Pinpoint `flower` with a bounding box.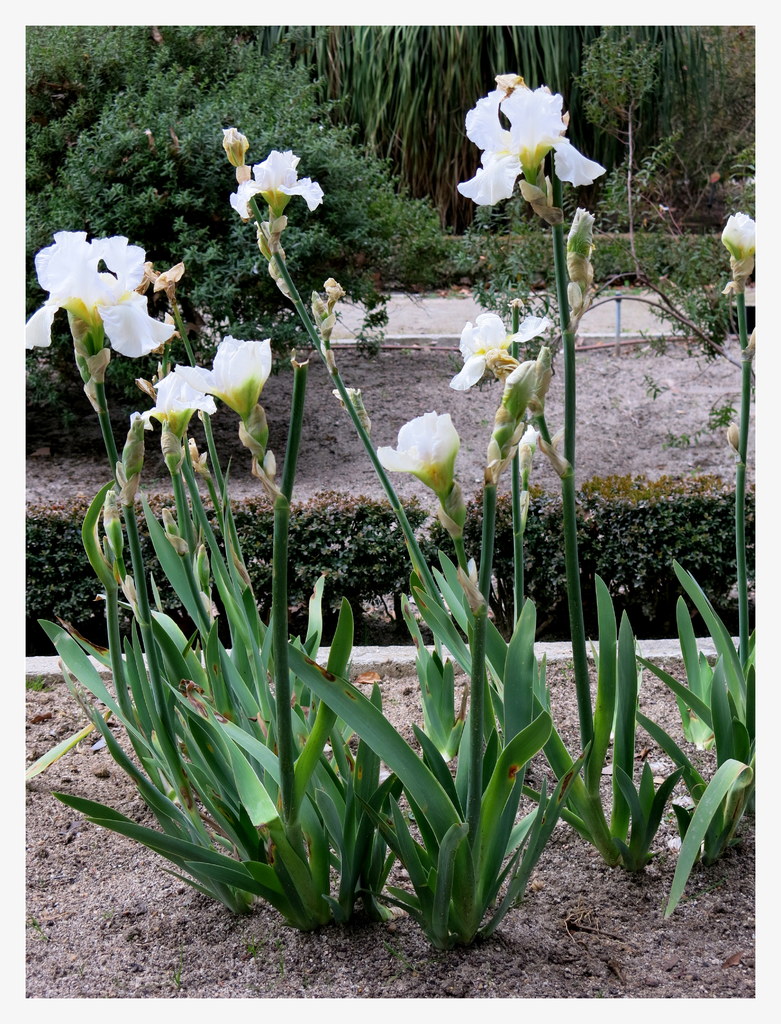
232, 147, 324, 225.
